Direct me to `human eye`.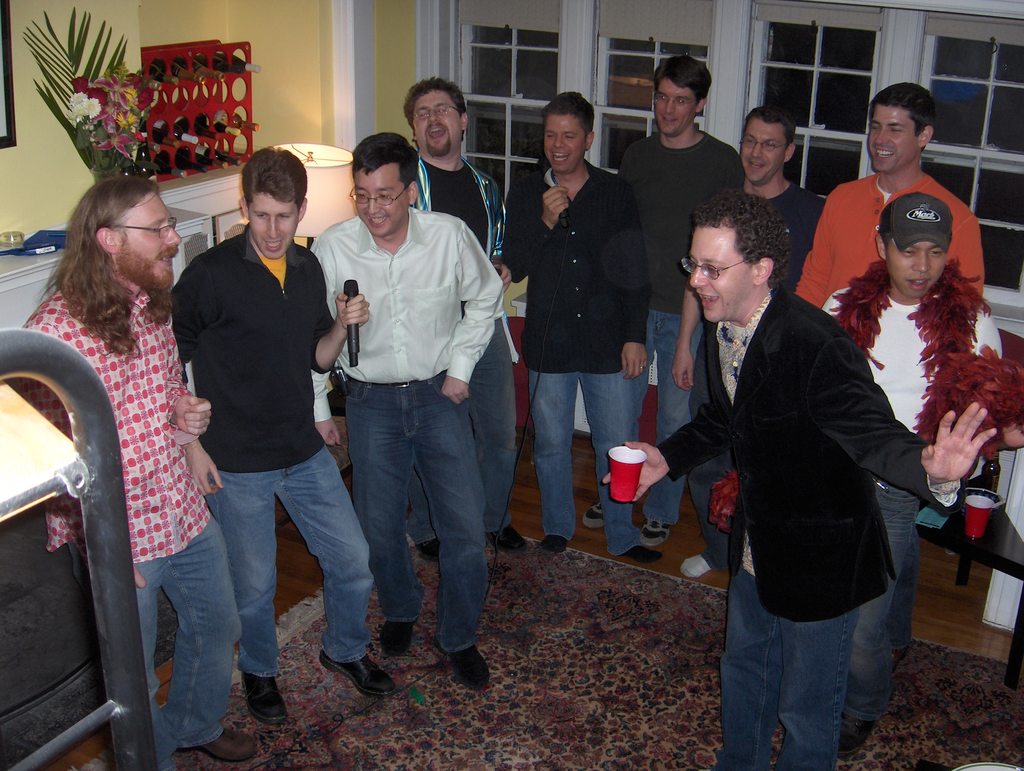
Direction: [744, 137, 756, 149].
